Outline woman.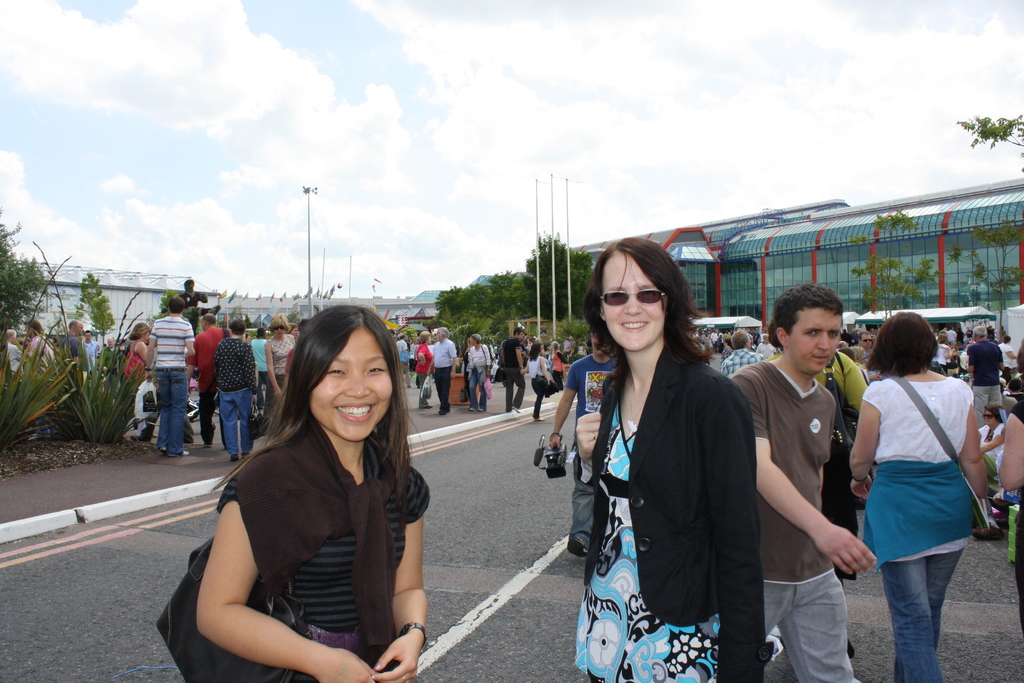
Outline: BBox(845, 310, 996, 682).
